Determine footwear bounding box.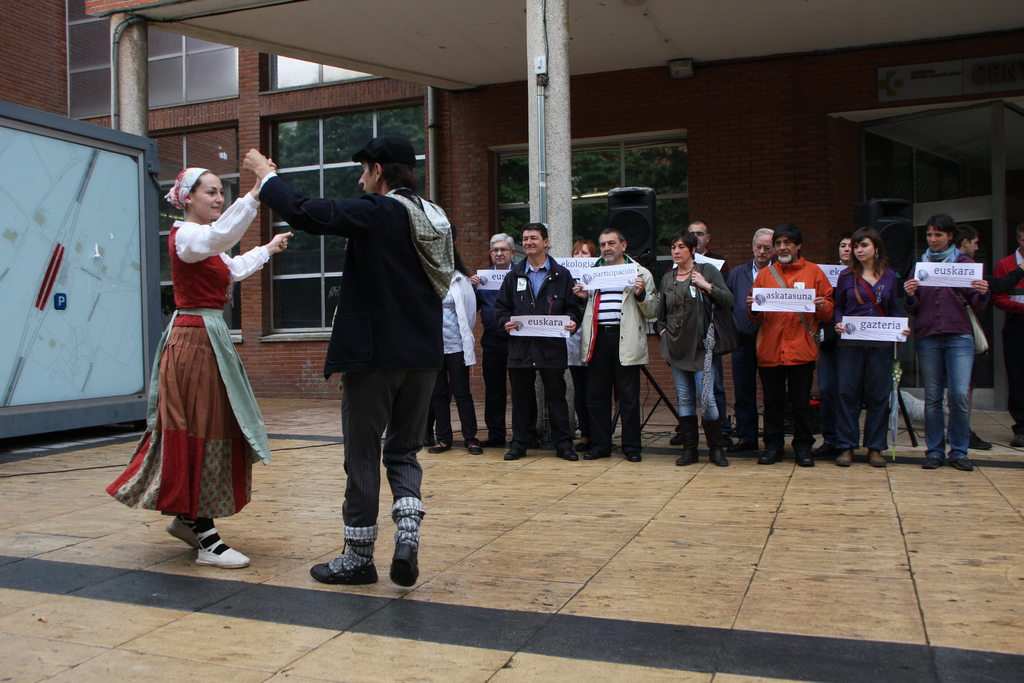
Determined: x1=1007 y1=425 x2=1023 y2=450.
